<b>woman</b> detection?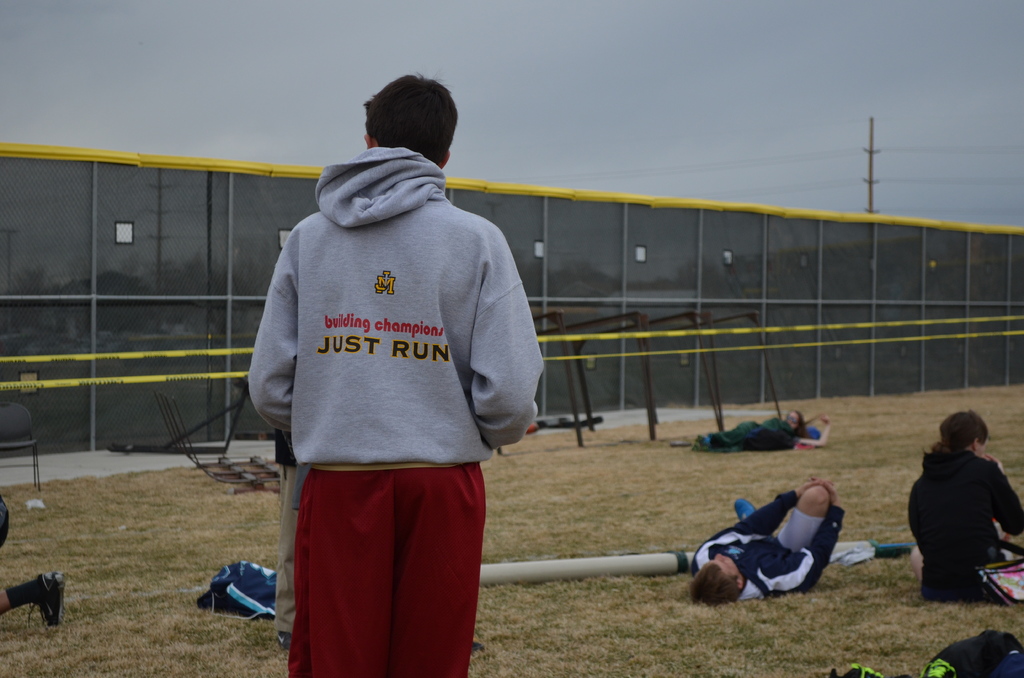
895/407/1017/619
